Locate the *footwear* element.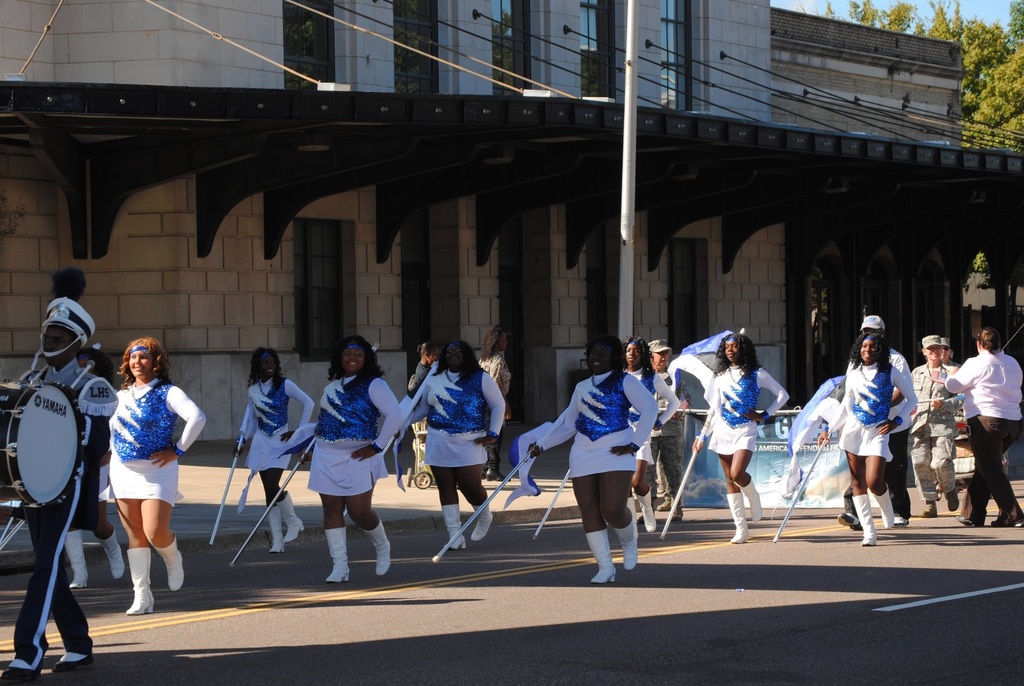
Element bbox: left=633, top=487, right=659, bottom=533.
